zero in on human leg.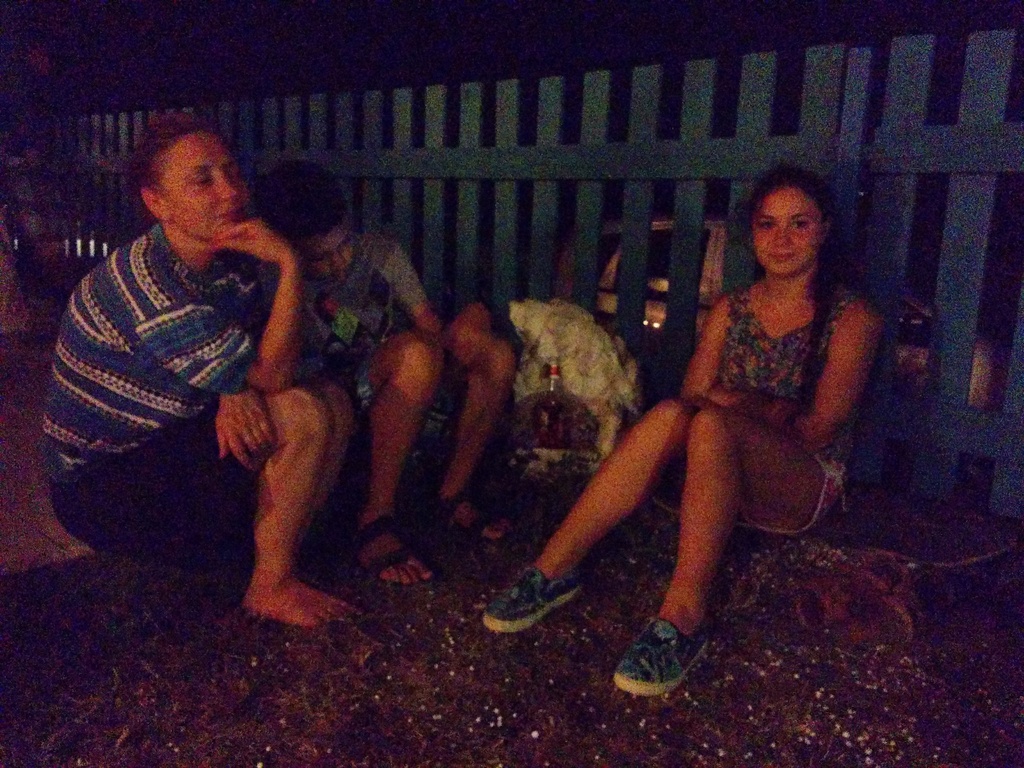
Zeroed in: pyautogui.locateOnScreen(341, 333, 447, 590).
